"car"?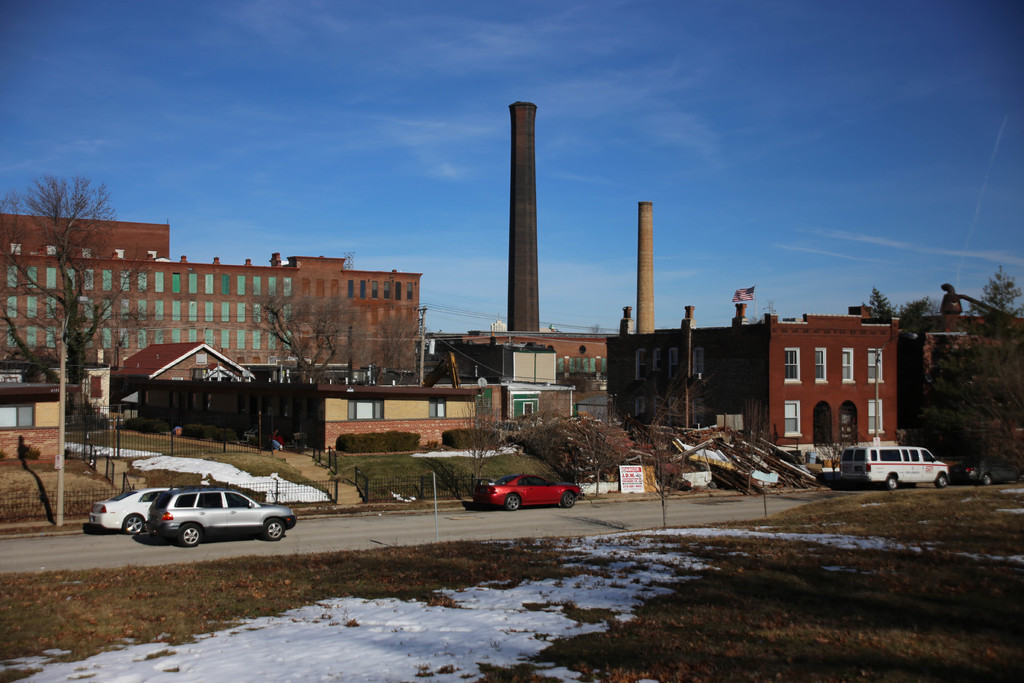
crop(840, 443, 950, 490)
